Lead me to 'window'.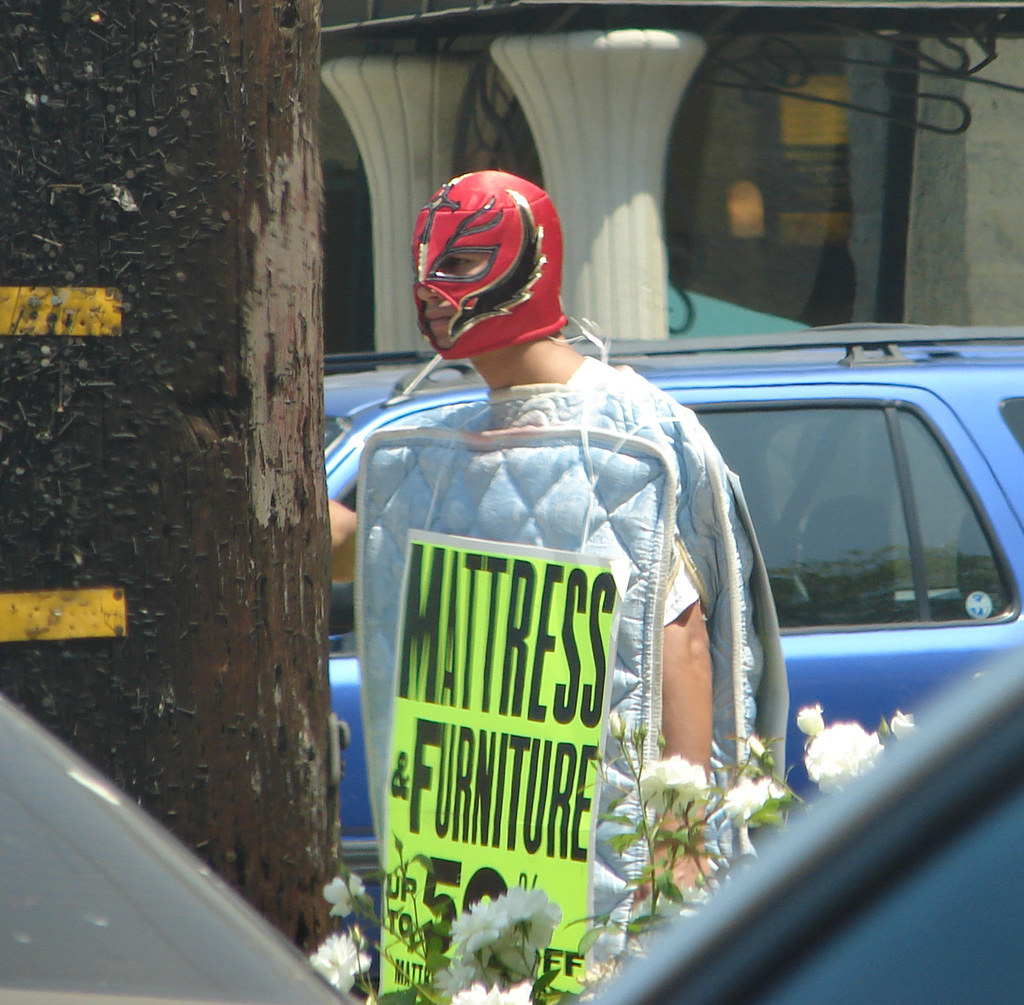
Lead to detection(694, 398, 1023, 619).
